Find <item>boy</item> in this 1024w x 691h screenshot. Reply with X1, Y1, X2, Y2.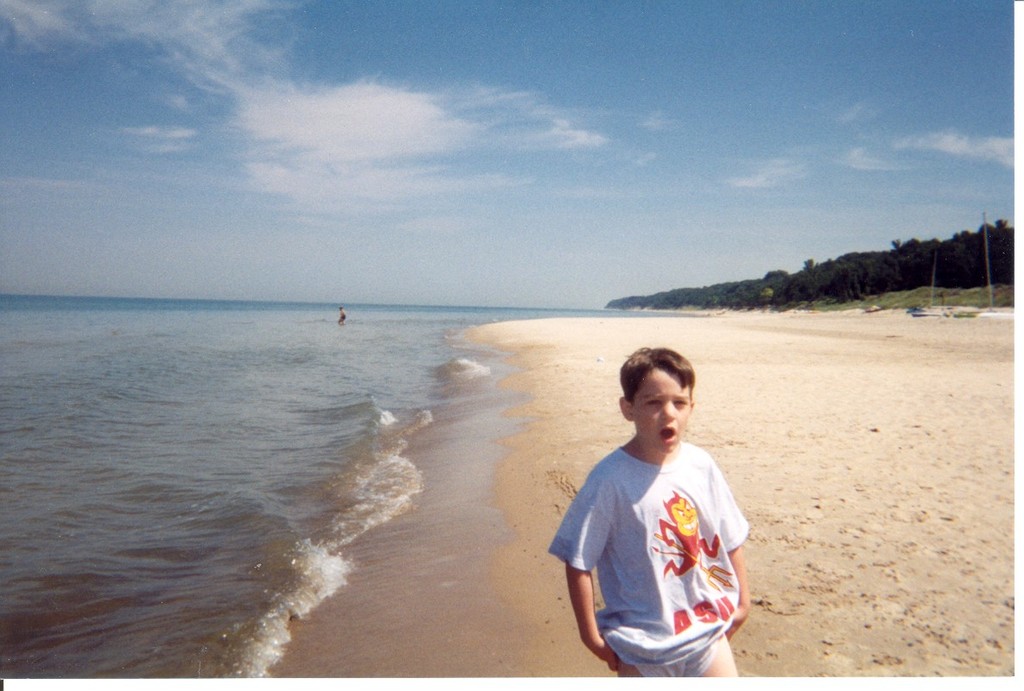
559, 333, 765, 675.
